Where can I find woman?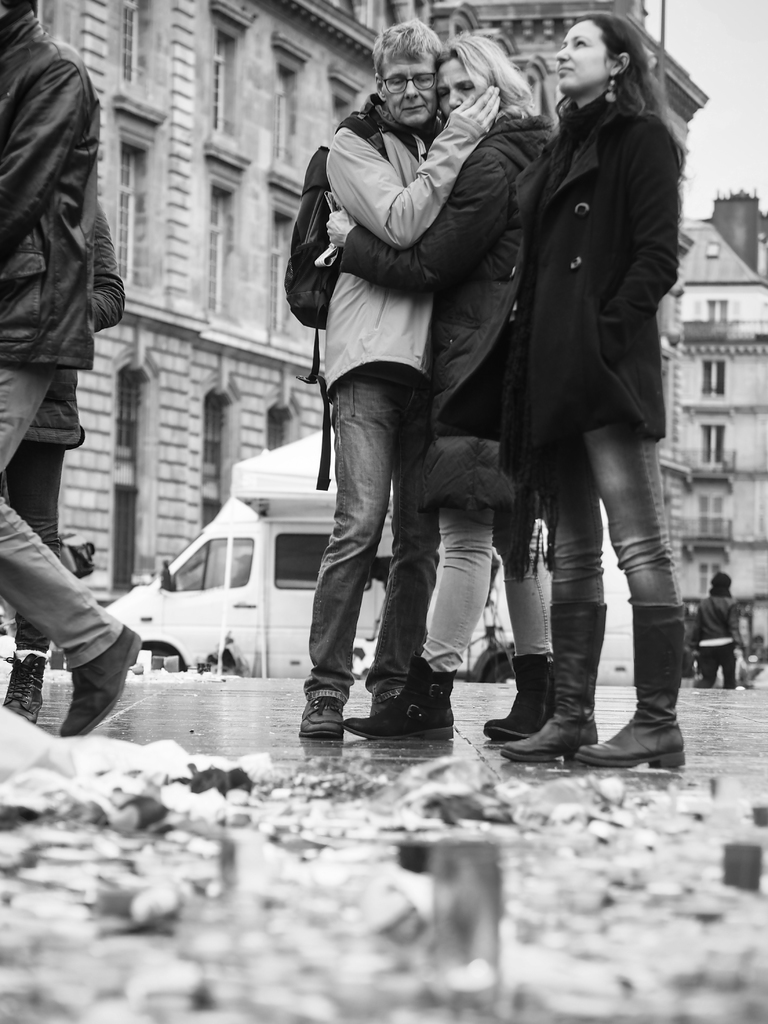
You can find it at 318 29 562 735.
